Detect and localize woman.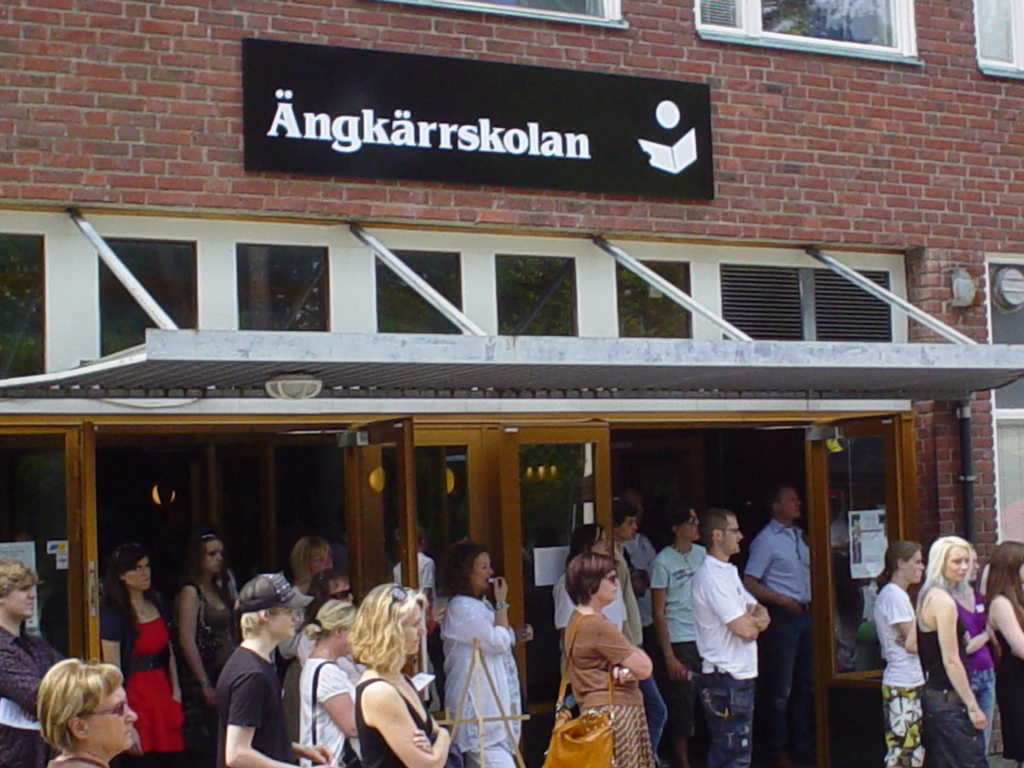
Localized at <box>292,570,362,670</box>.
